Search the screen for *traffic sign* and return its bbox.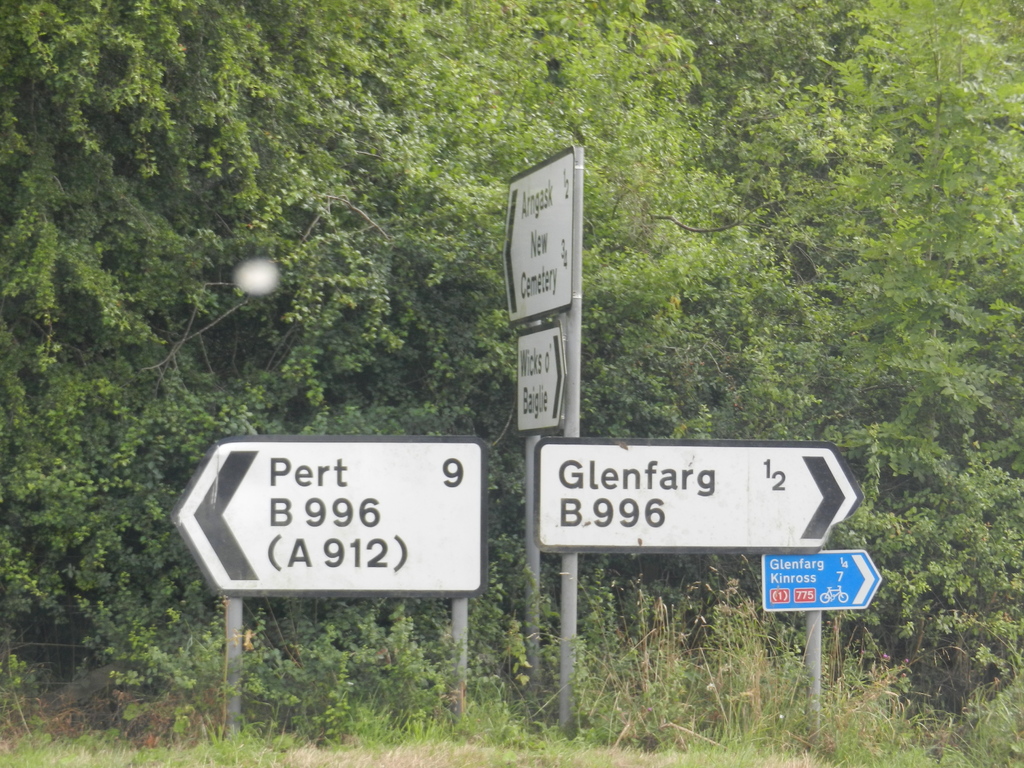
Found: BBox(176, 435, 487, 600).
